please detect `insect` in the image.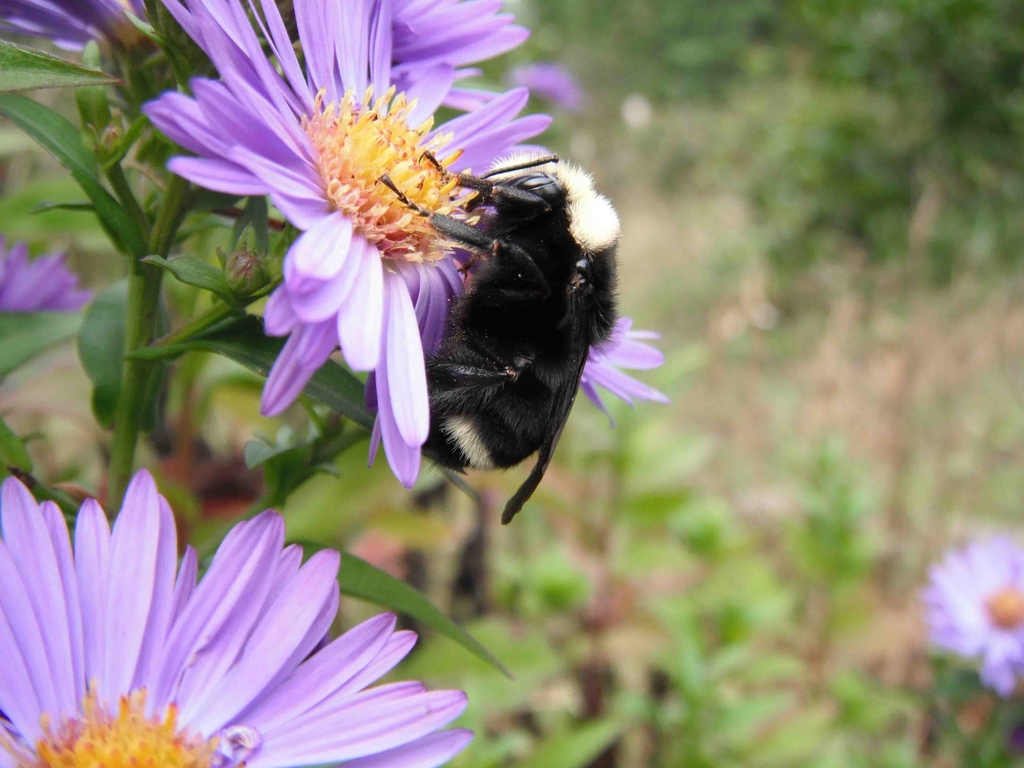
x1=381 y1=150 x2=625 y2=529.
